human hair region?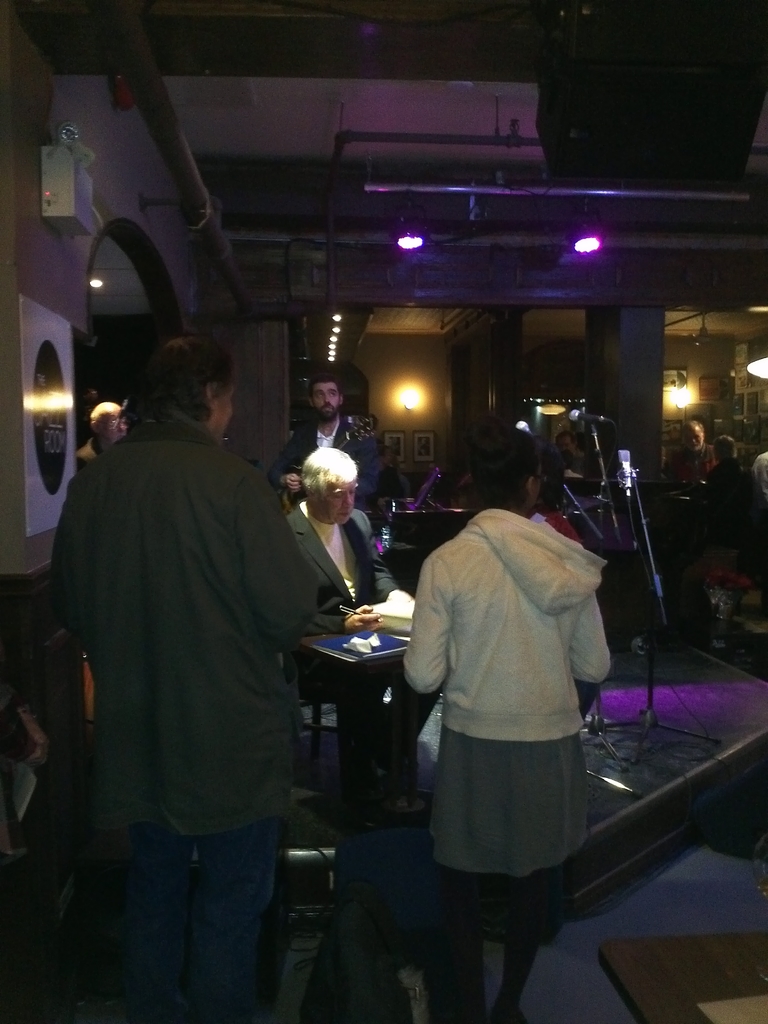
142, 330, 232, 422
